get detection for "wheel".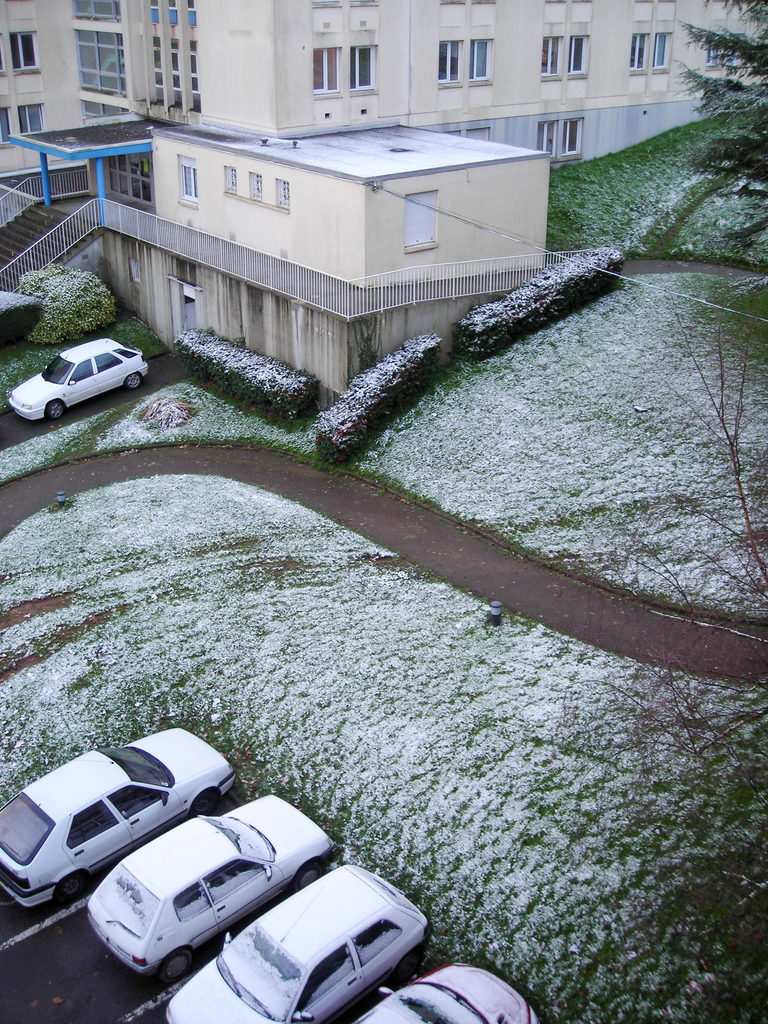
Detection: (189,791,218,816).
